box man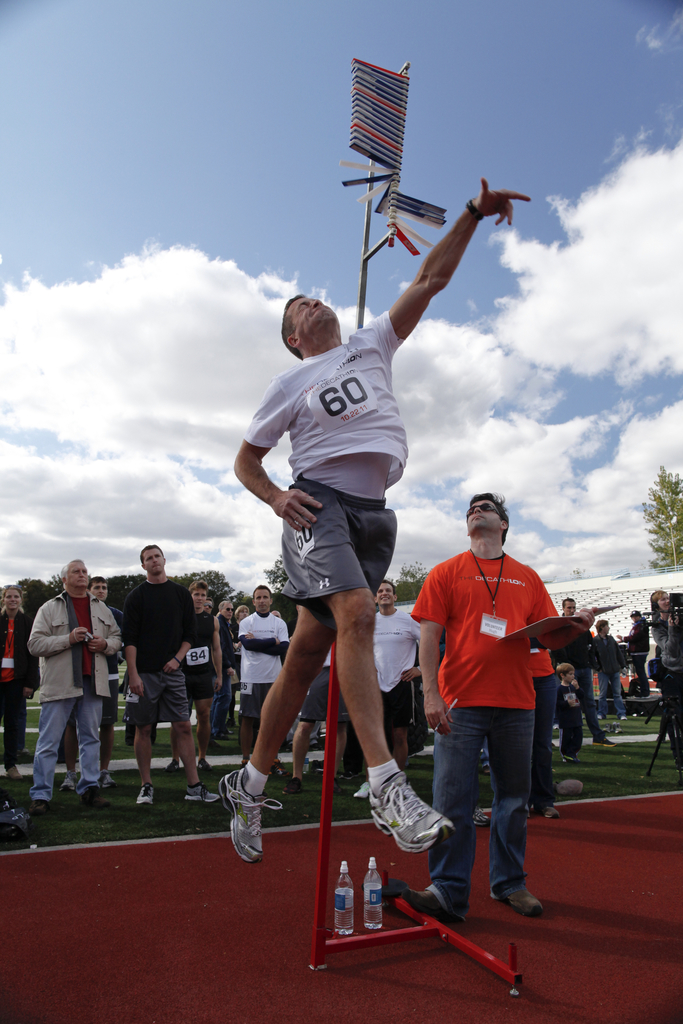
(x1=97, y1=527, x2=188, y2=815)
